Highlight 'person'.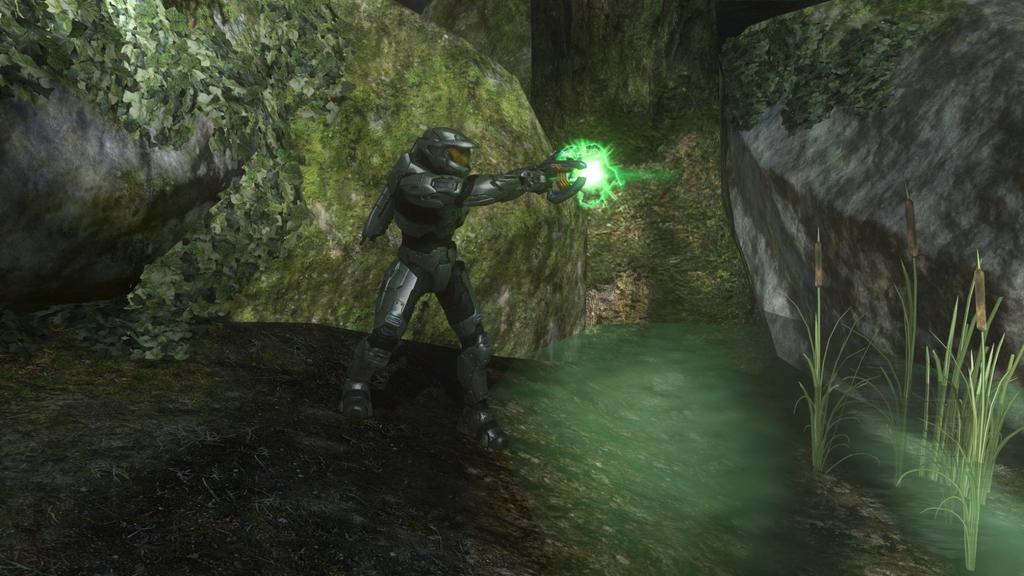
Highlighted region: rect(353, 120, 595, 454).
